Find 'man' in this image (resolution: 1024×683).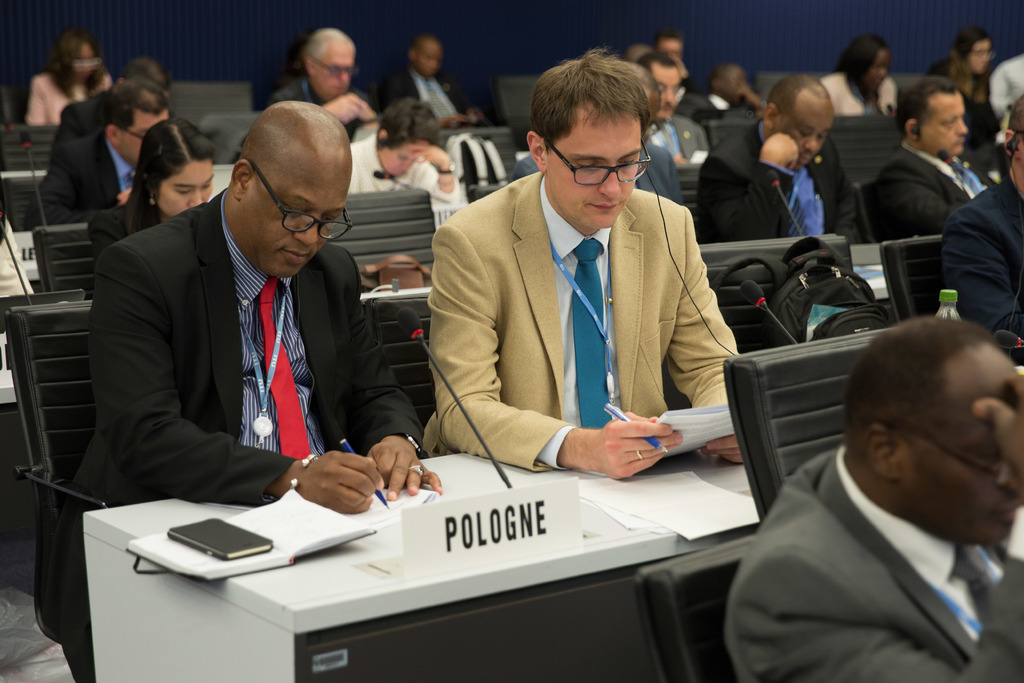
[698,67,860,237].
